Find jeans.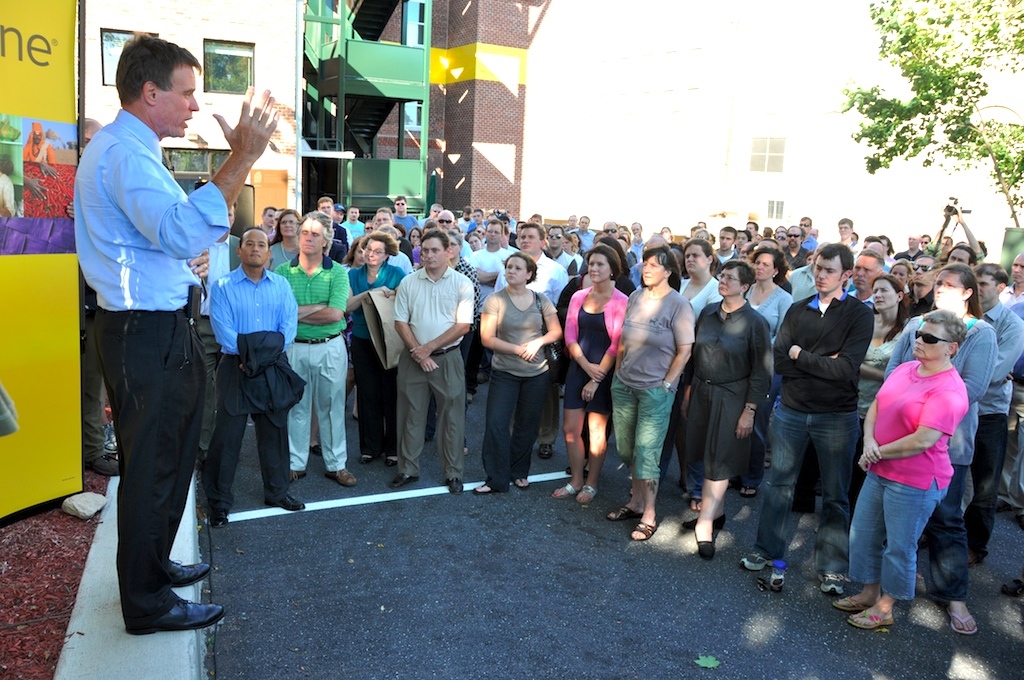
485 372 552 486.
